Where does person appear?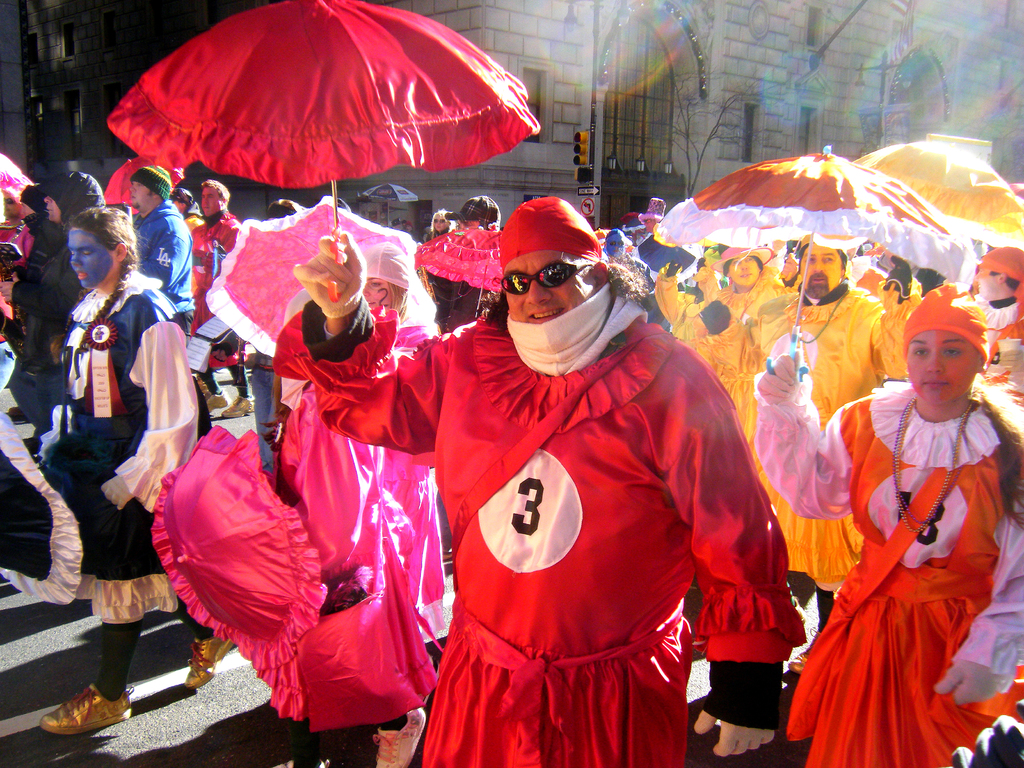
Appears at crop(801, 268, 1007, 767).
